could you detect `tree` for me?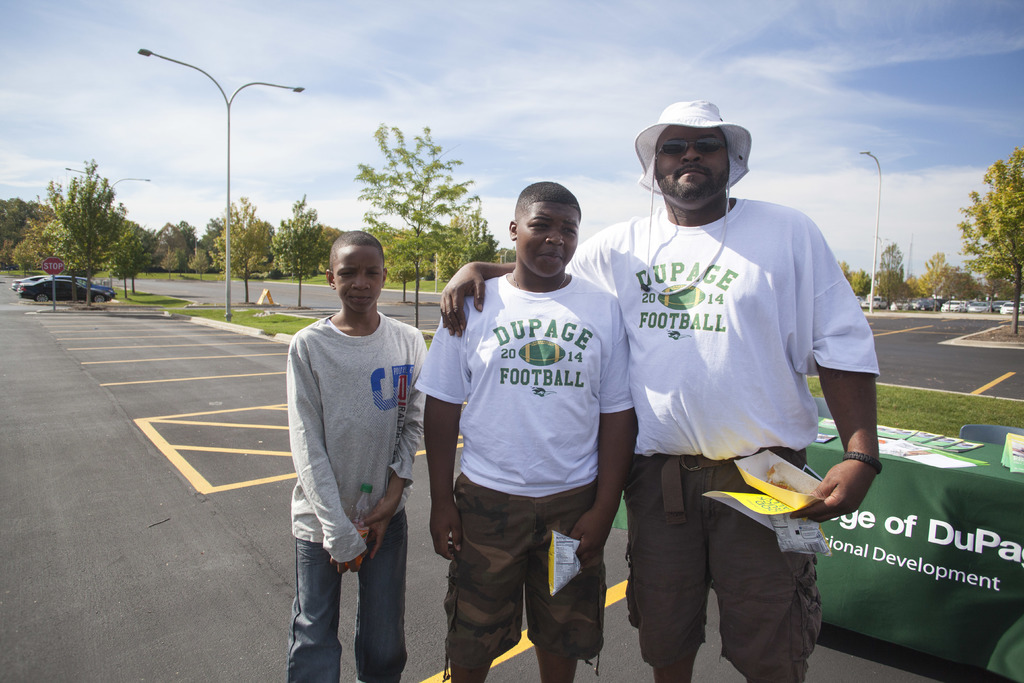
Detection result: box=[0, 188, 36, 274].
